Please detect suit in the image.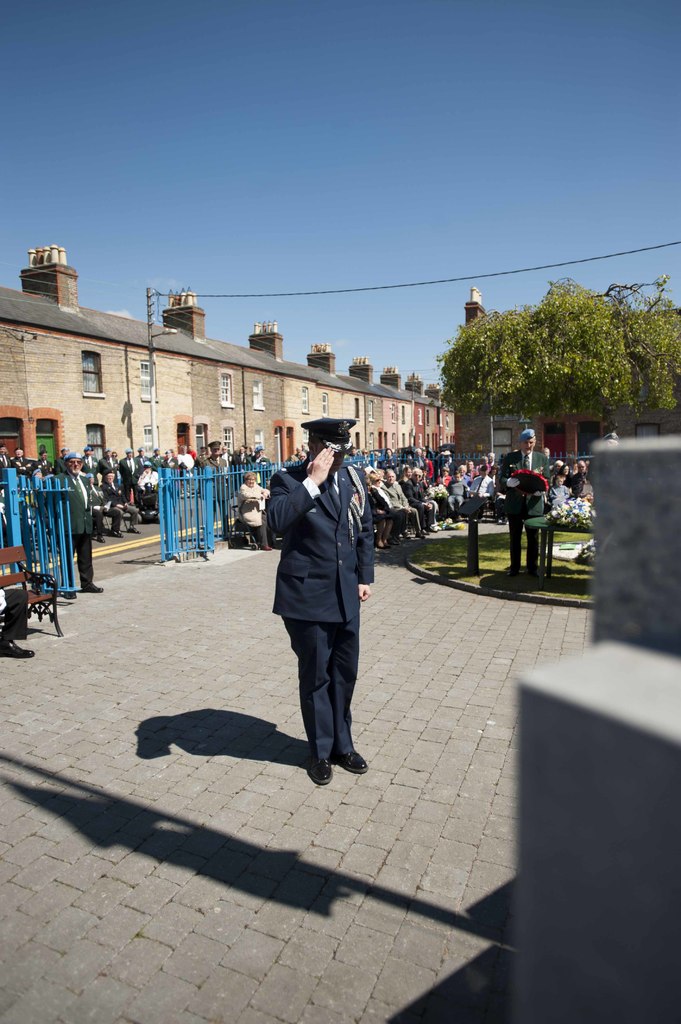
region(403, 479, 436, 526).
